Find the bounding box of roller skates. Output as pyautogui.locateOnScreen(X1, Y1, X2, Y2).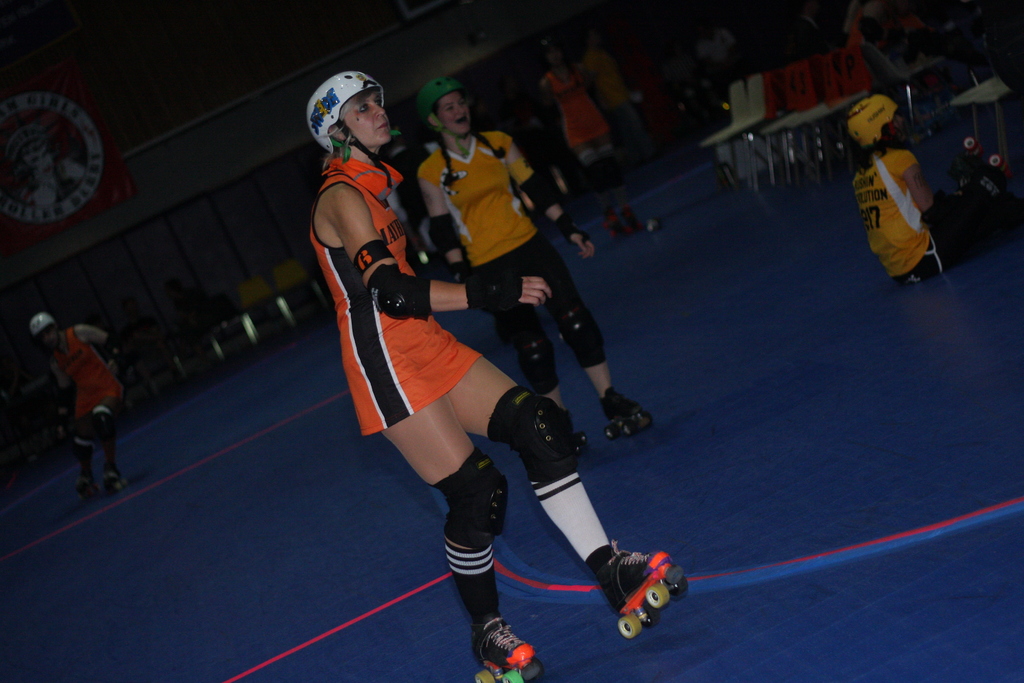
pyautogui.locateOnScreen(104, 474, 130, 494).
